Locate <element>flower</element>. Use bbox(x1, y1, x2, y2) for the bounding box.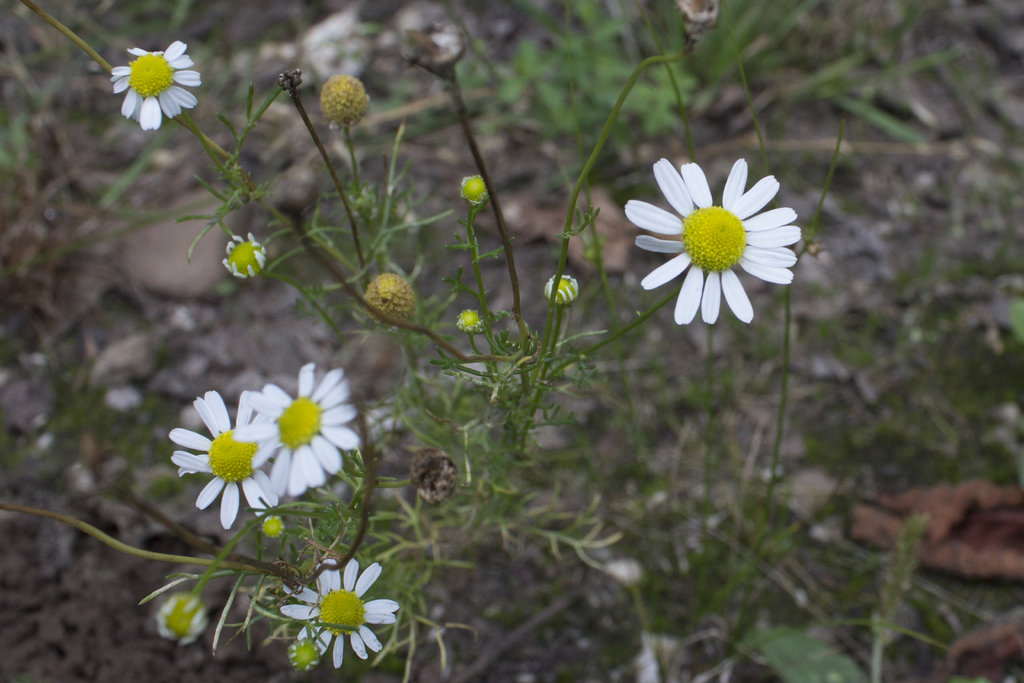
bbox(280, 561, 397, 672).
